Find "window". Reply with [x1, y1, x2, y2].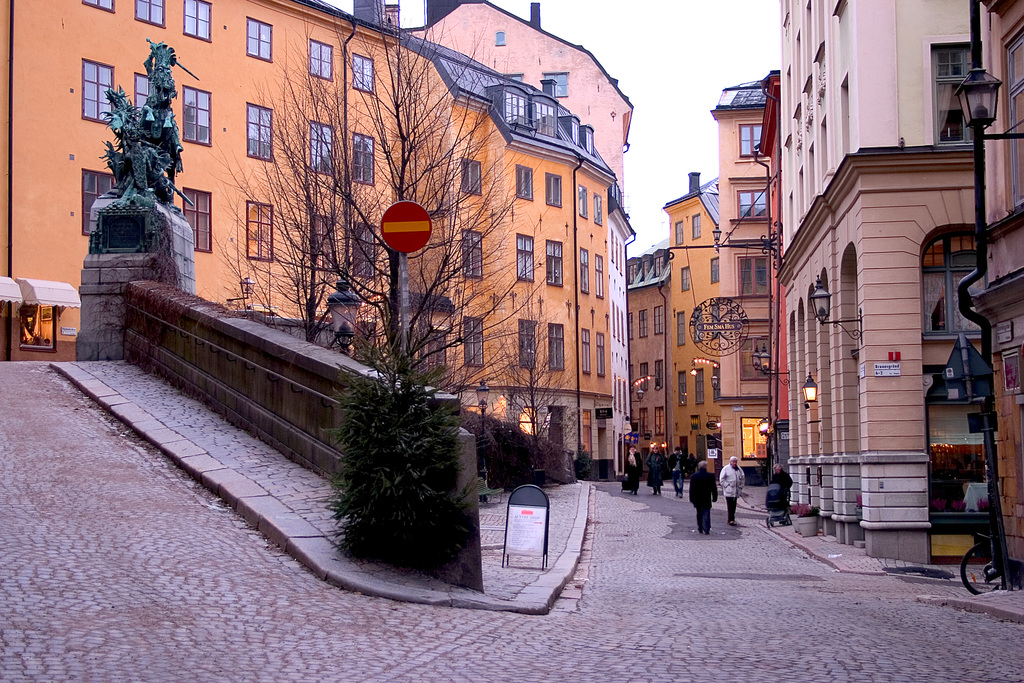
[305, 220, 333, 268].
